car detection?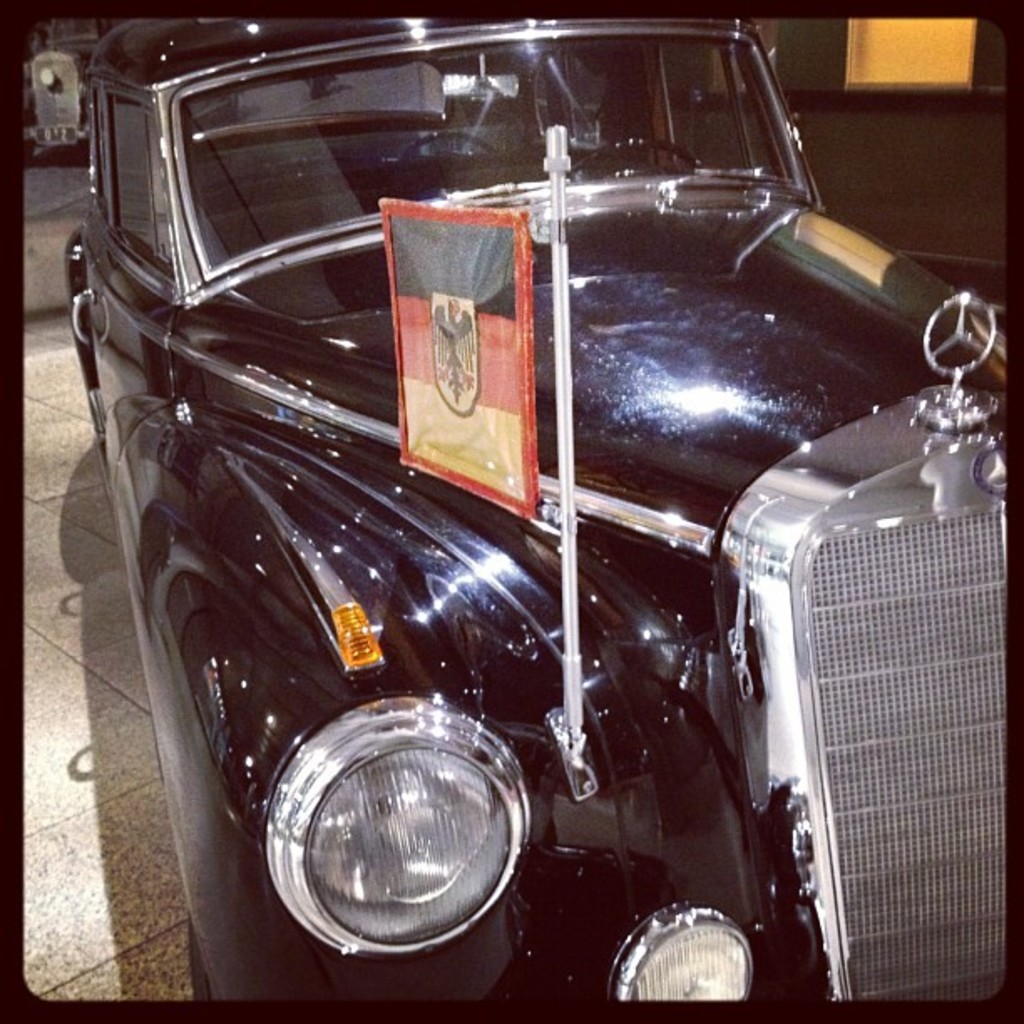
bbox=[69, 17, 1011, 1007]
